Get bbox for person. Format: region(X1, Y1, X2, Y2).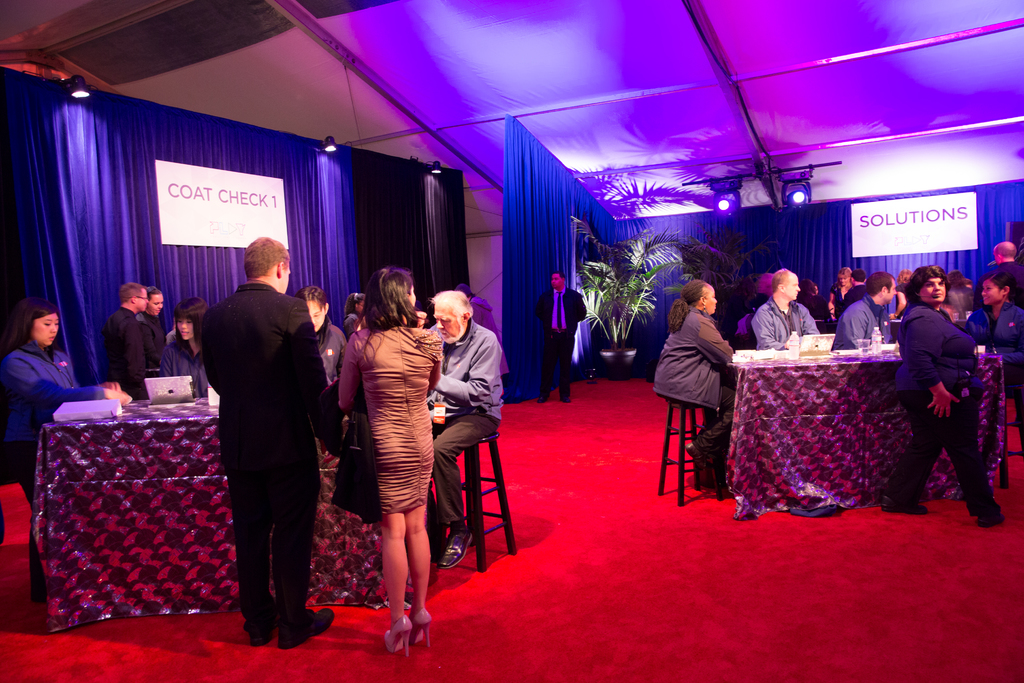
region(751, 264, 822, 356).
